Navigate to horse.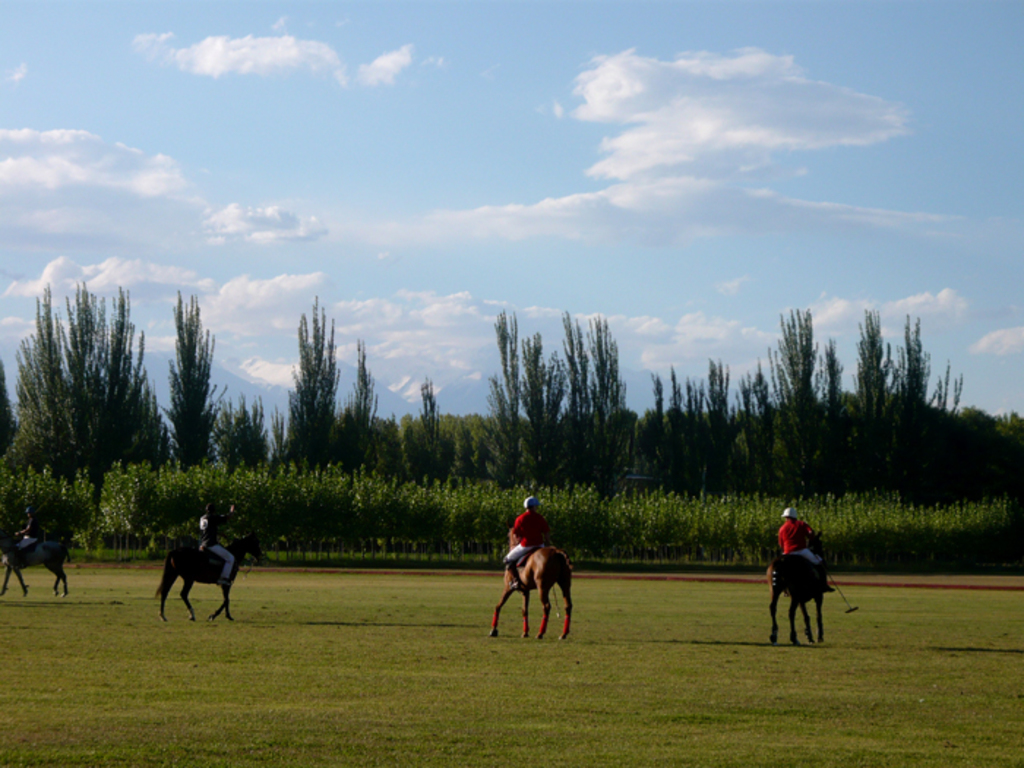
Navigation target: [149,534,263,622].
